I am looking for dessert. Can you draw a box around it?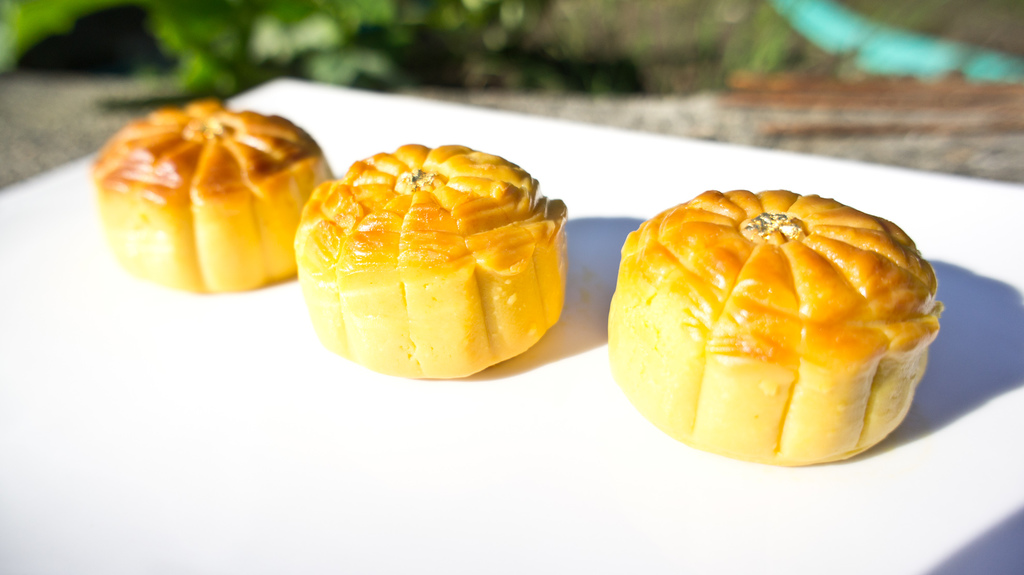
Sure, the bounding box is bbox=(293, 124, 599, 402).
